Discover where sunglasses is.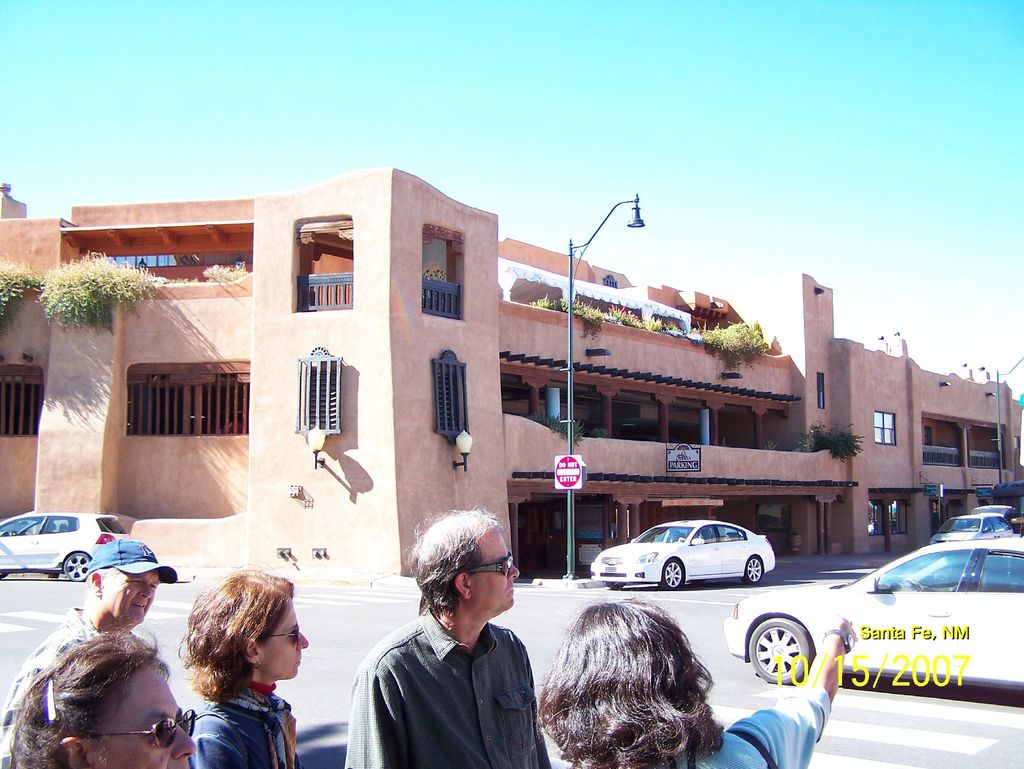
Discovered at 93/705/198/750.
